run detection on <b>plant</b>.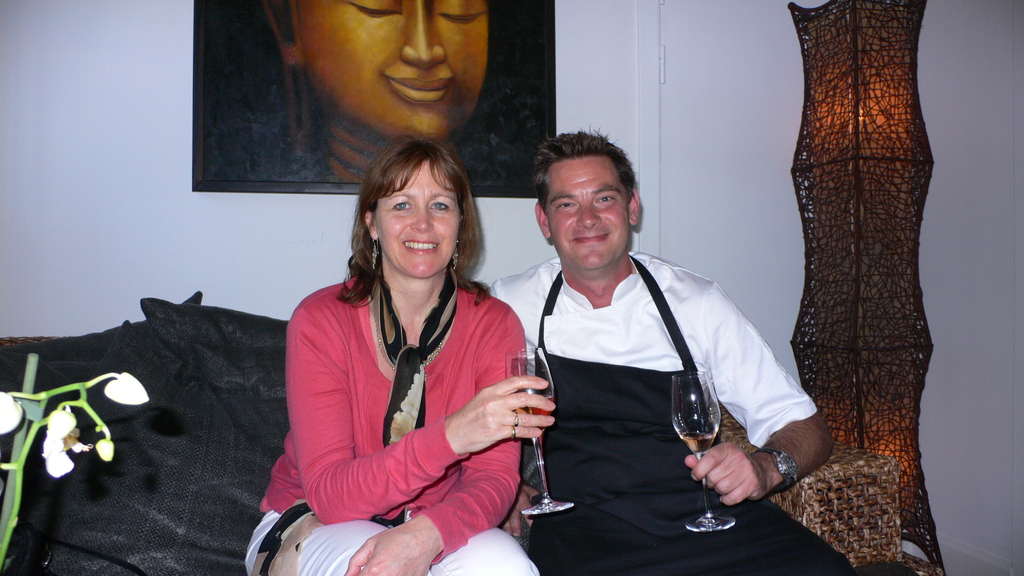
Result: BBox(0, 371, 152, 575).
